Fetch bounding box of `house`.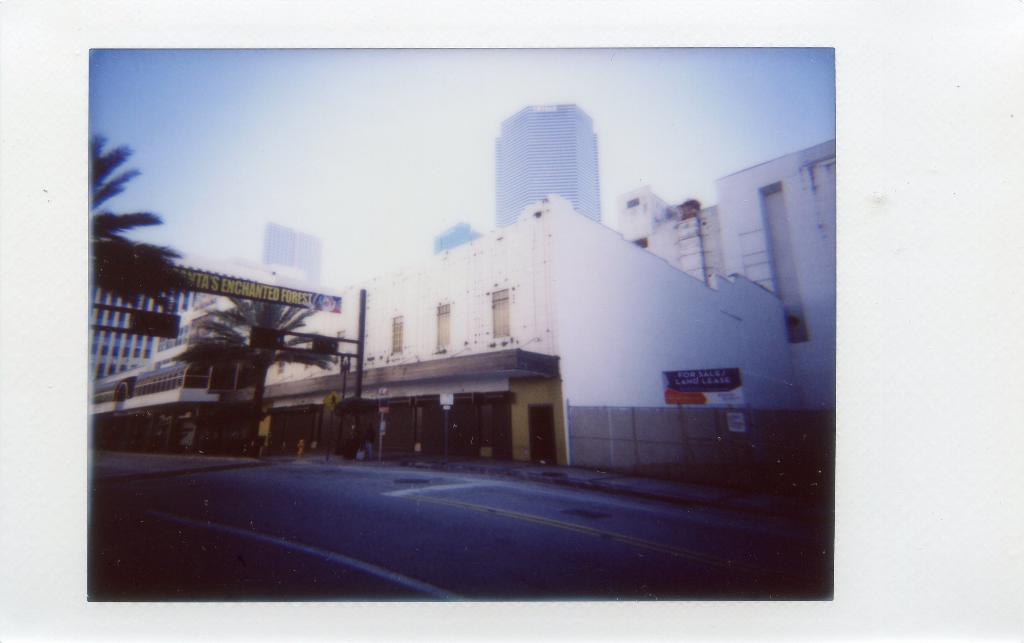
Bbox: l=323, t=164, r=824, b=522.
